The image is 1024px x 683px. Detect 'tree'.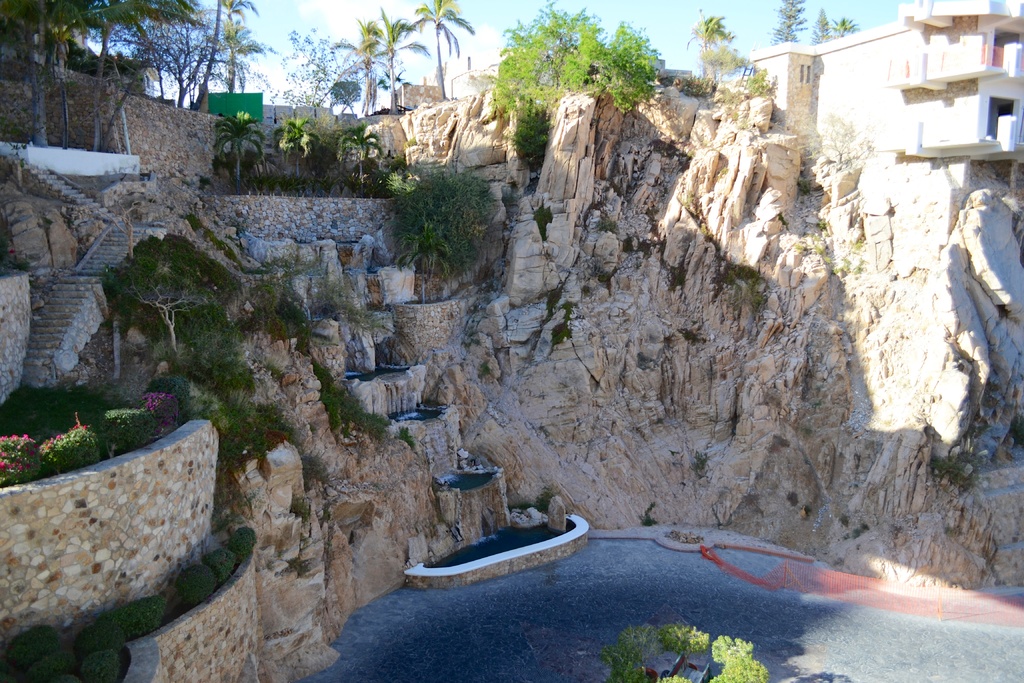
Detection: bbox=[373, 8, 431, 114].
